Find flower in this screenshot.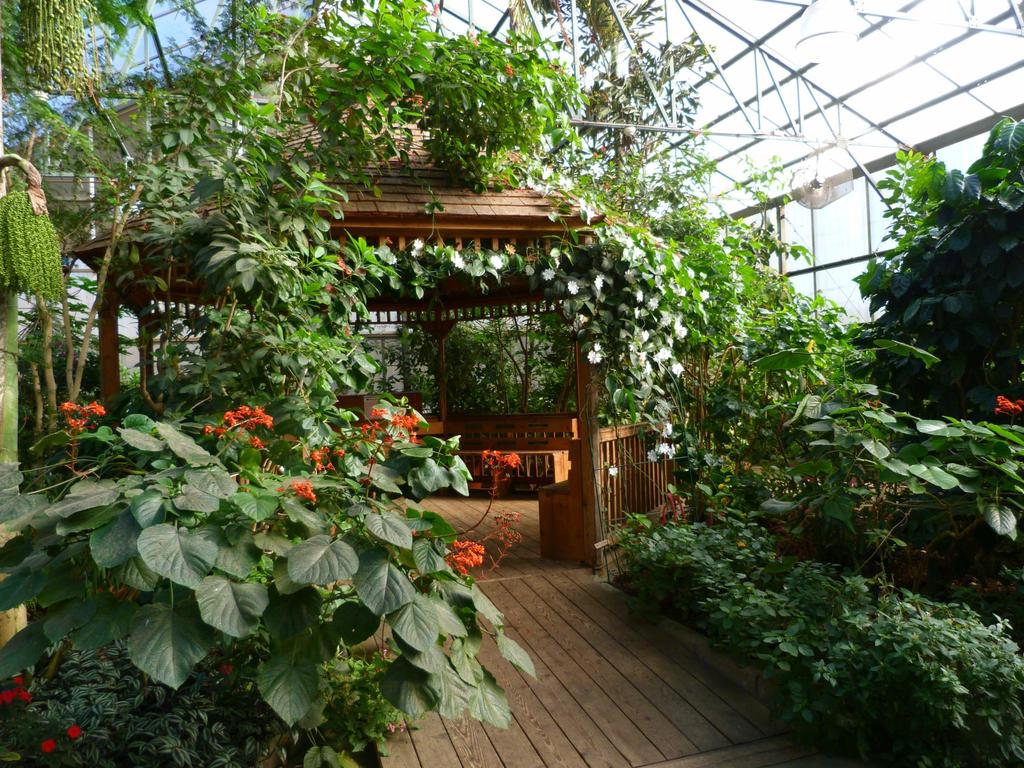
The bounding box for flower is {"x1": 591, "y1": 276, "x2": 605, "y2": 292}.
